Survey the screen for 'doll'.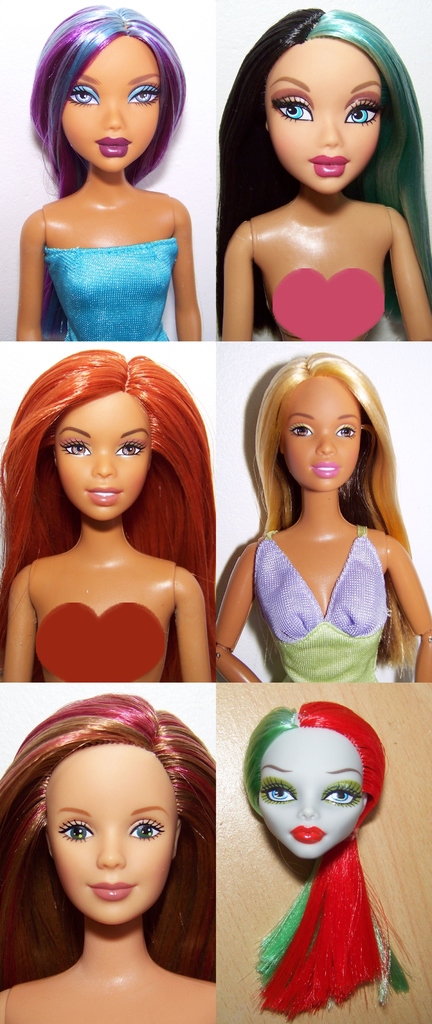
Survey found: {"left": 0, "top": 346, "right": 212, "bottom": 692}.
